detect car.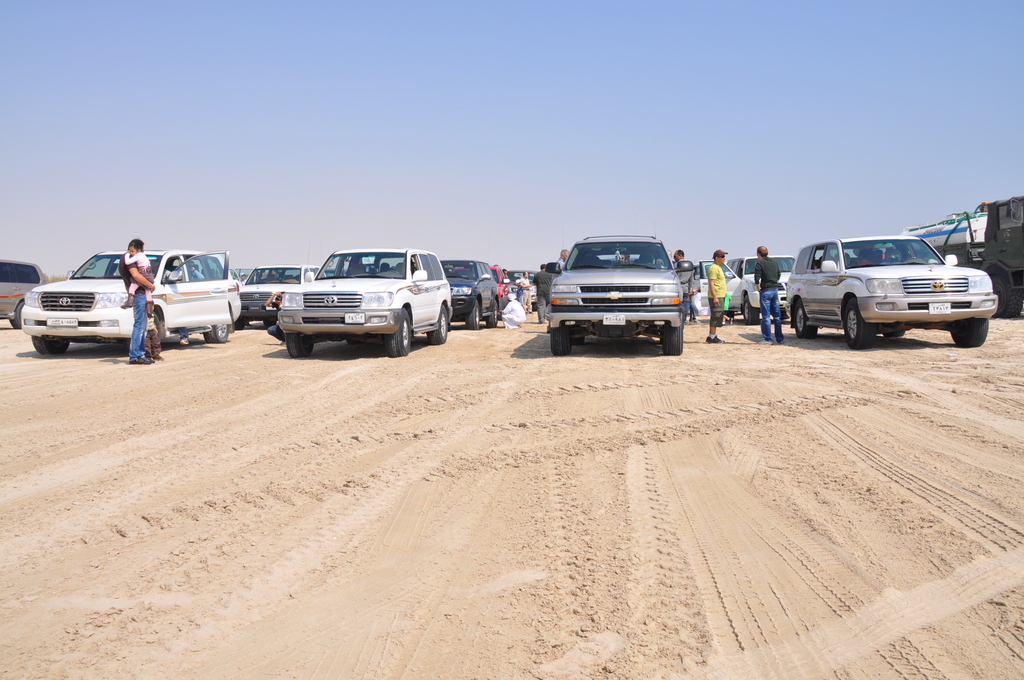
Detected at 550 240 682 346.
